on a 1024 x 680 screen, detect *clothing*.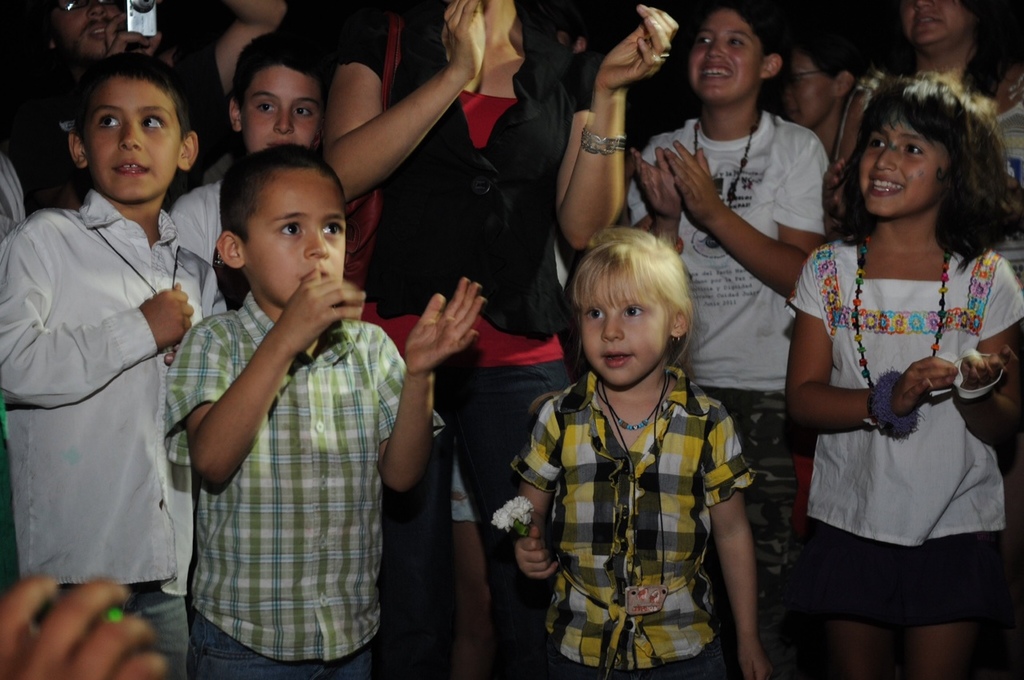
bbox=[618, 74, 815, 414].
